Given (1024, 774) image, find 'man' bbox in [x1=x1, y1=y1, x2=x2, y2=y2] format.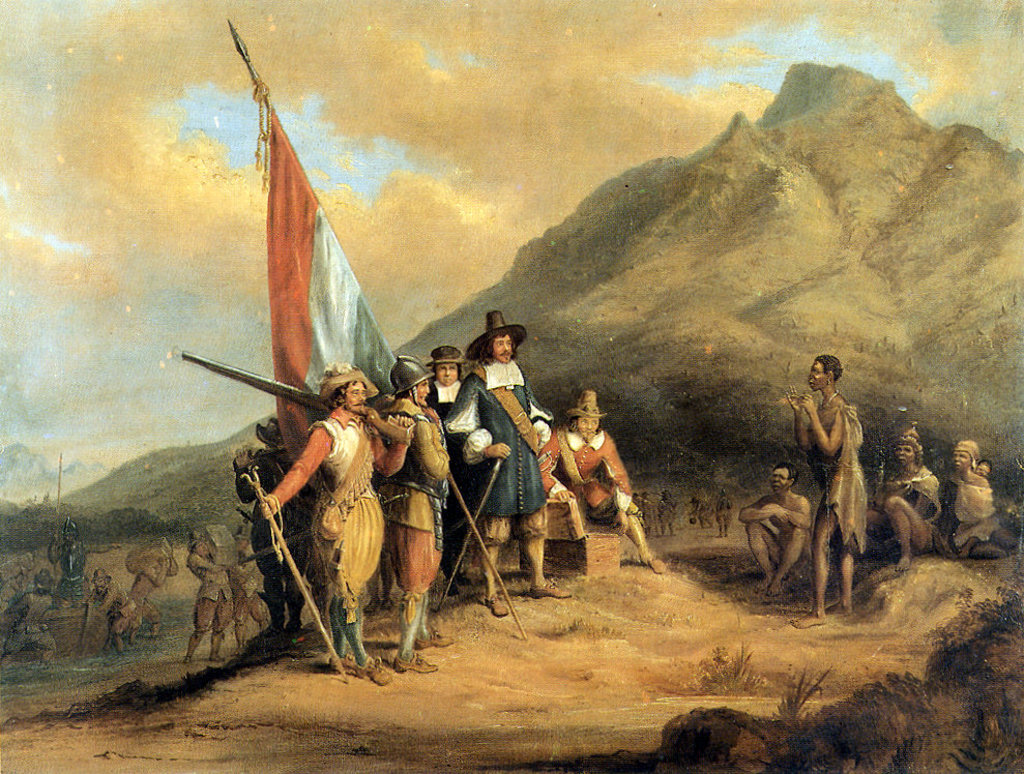
[x1=76, y1=568, x2=137, y2=659].
